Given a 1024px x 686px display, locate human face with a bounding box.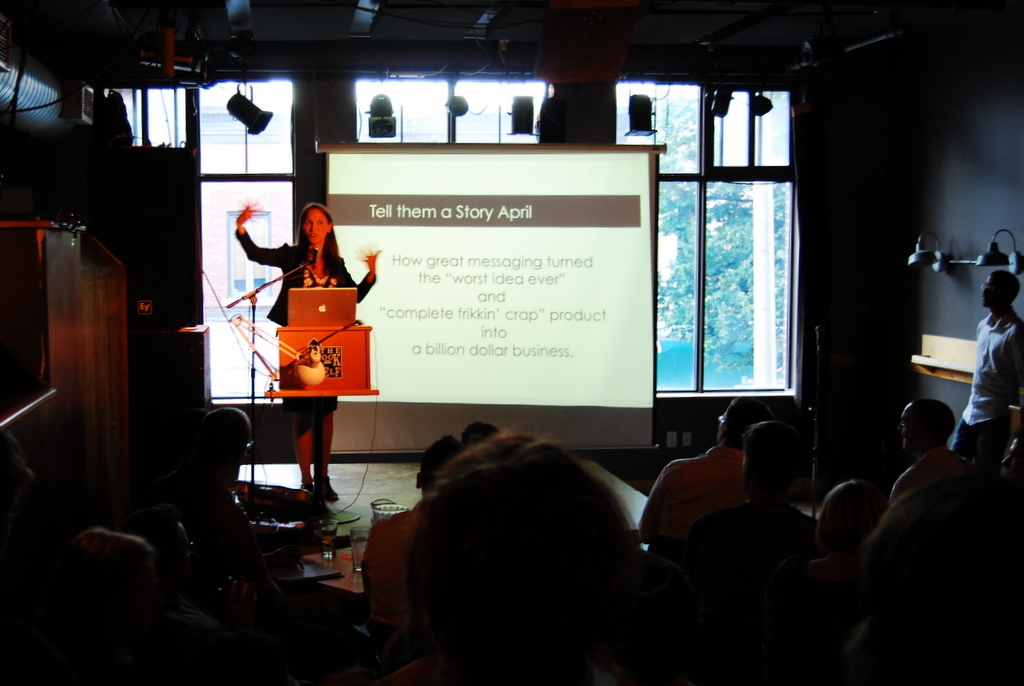
Located: box=[302, 207, 331, 244].
